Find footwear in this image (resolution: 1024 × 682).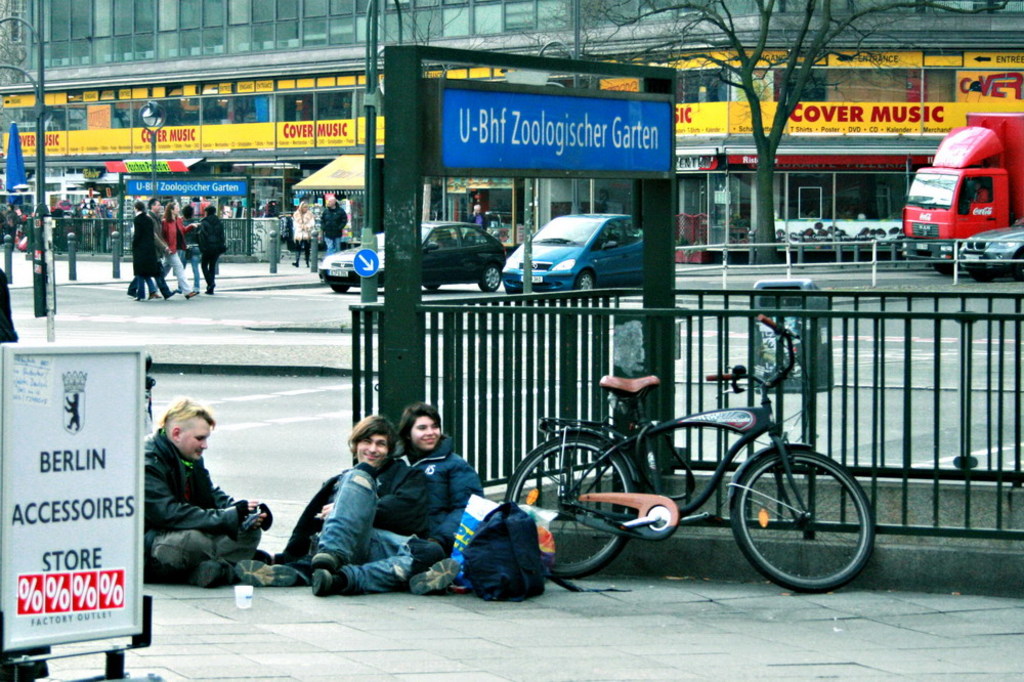
select_region(148, 293, 158, 297).
